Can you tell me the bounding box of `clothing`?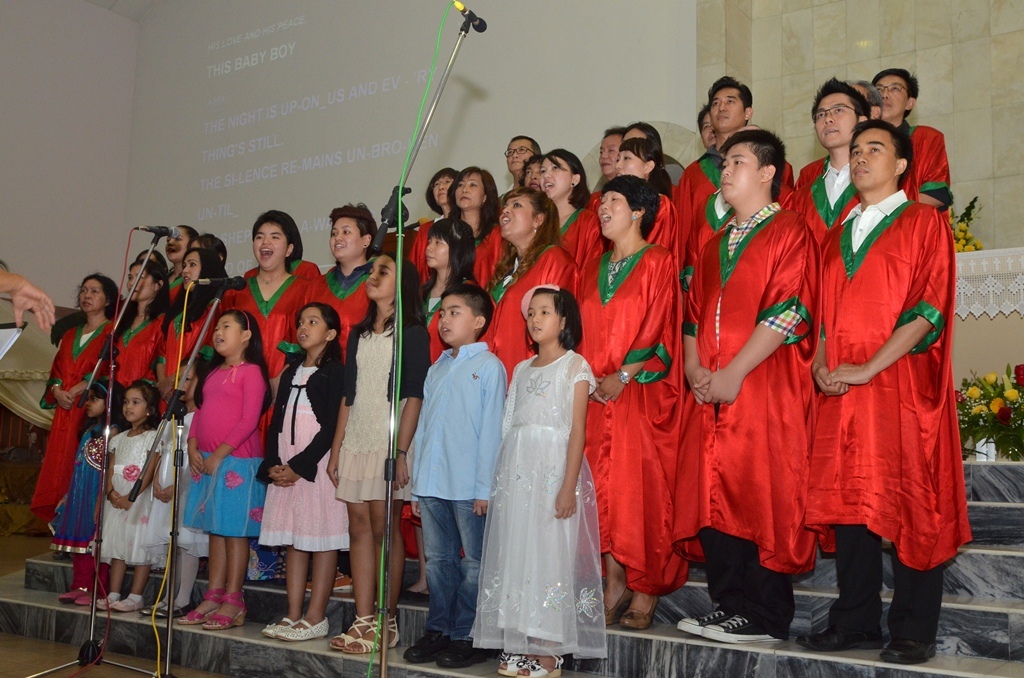
detection(668, 146, 798, 253).
